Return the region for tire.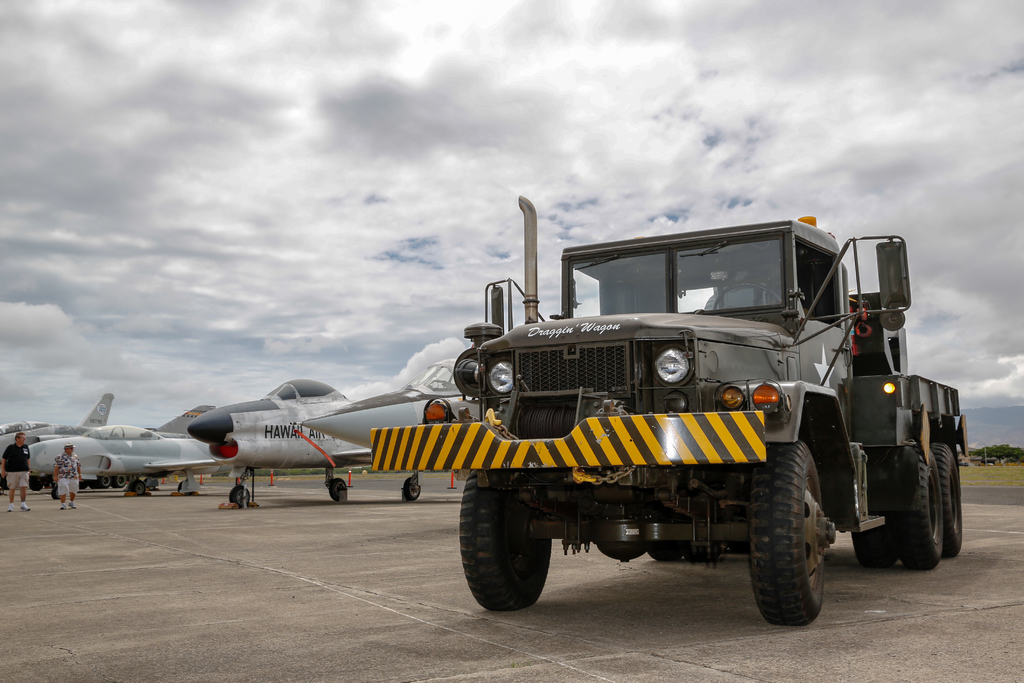
895 448 941 568.
